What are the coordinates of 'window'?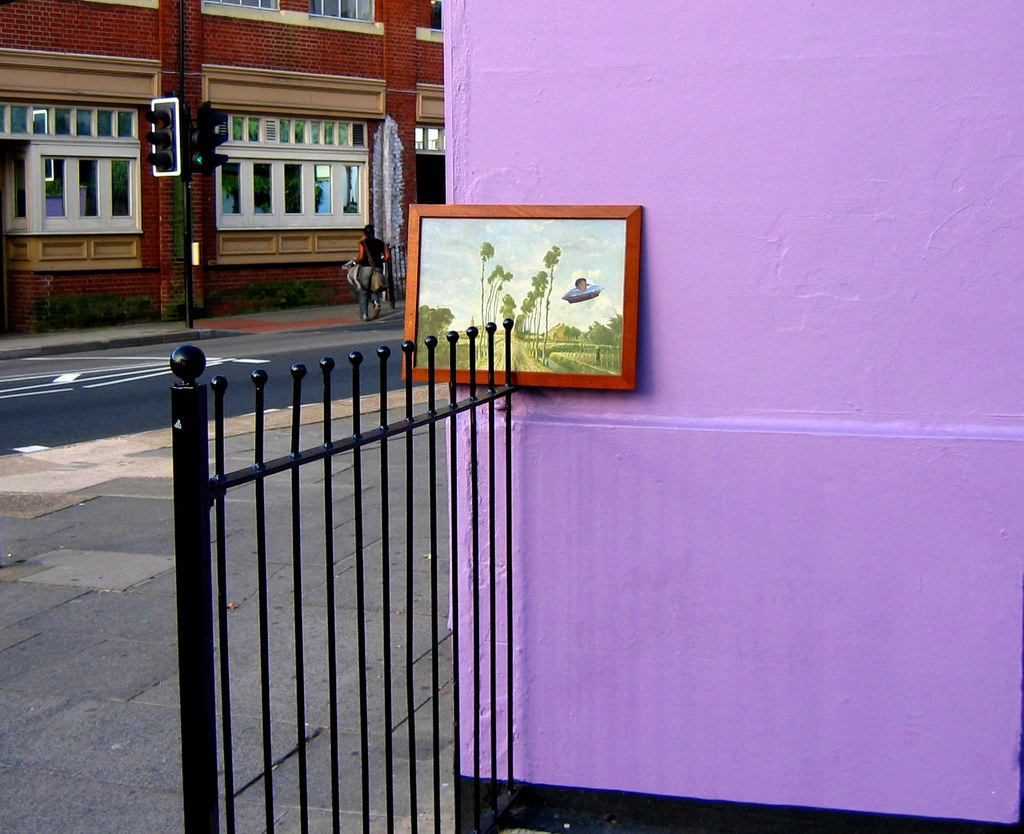
{"left": 312, "top": 0, "right": 376, "bottom": 19}.
